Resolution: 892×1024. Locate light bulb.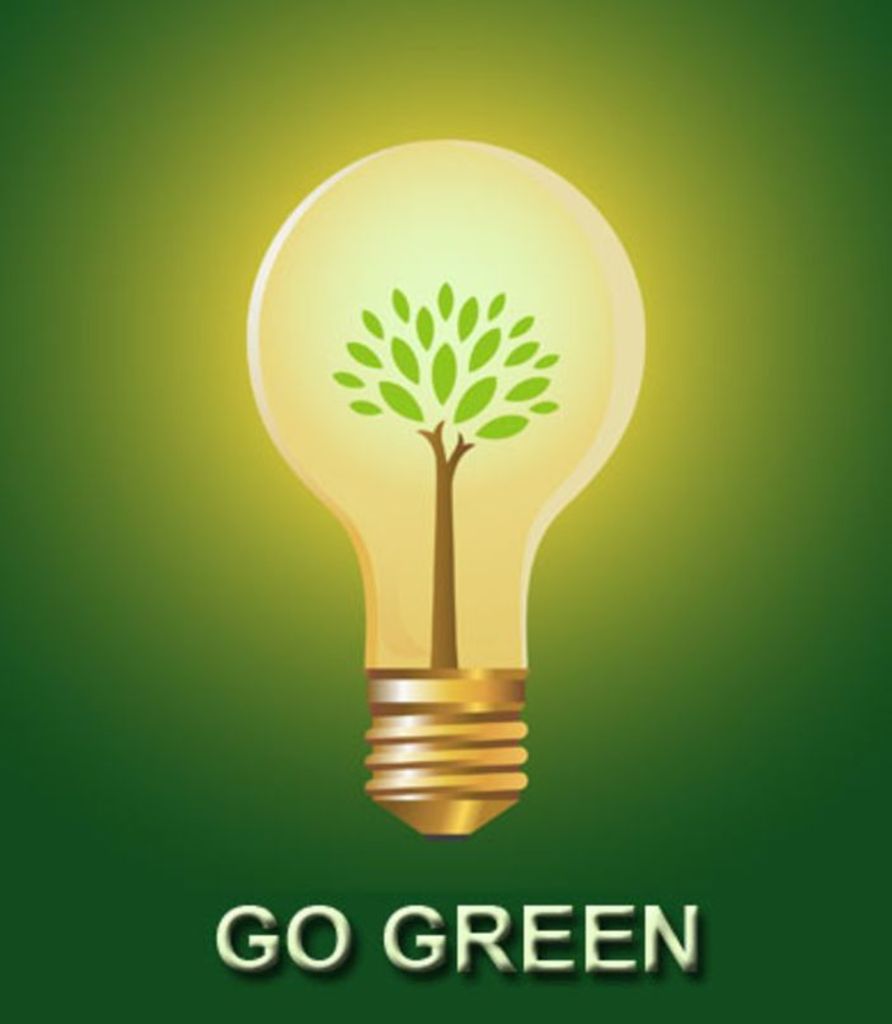
Rect(245, 133, 643, 842).
